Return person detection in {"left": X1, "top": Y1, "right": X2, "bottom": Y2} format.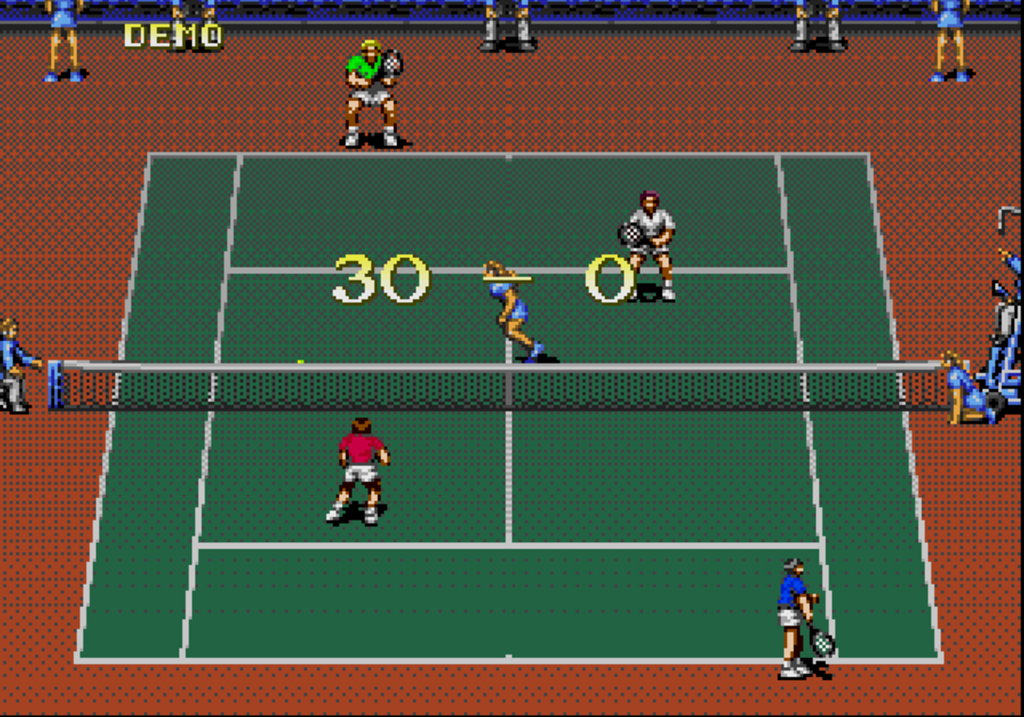
{"left": 322, "top": 416, "right": 389, "bottom": 523}.
